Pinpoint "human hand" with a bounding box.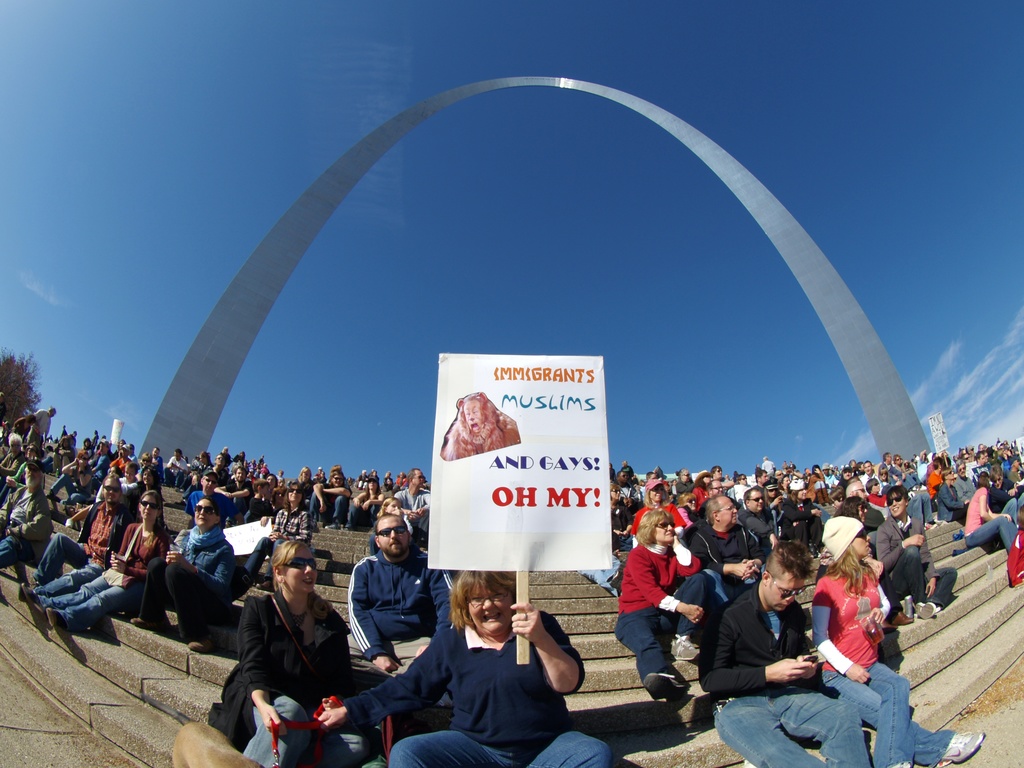
region(321, 696, 339, 710).
